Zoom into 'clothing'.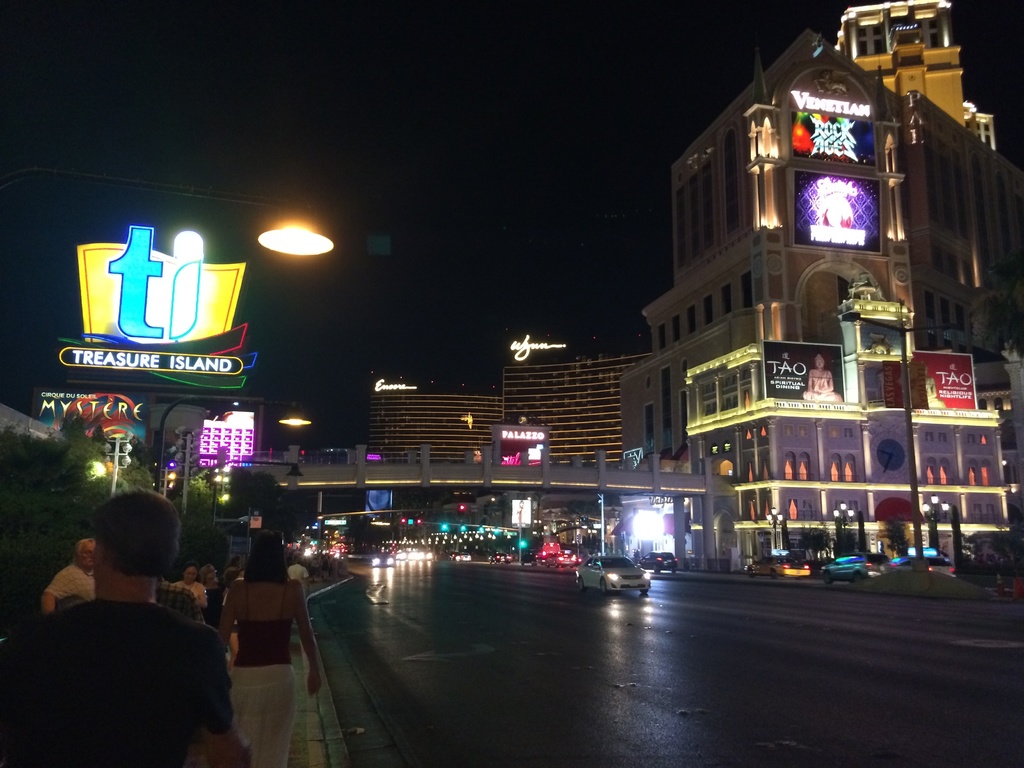
Zoom target: select_region(25, 552, 239, 763).
